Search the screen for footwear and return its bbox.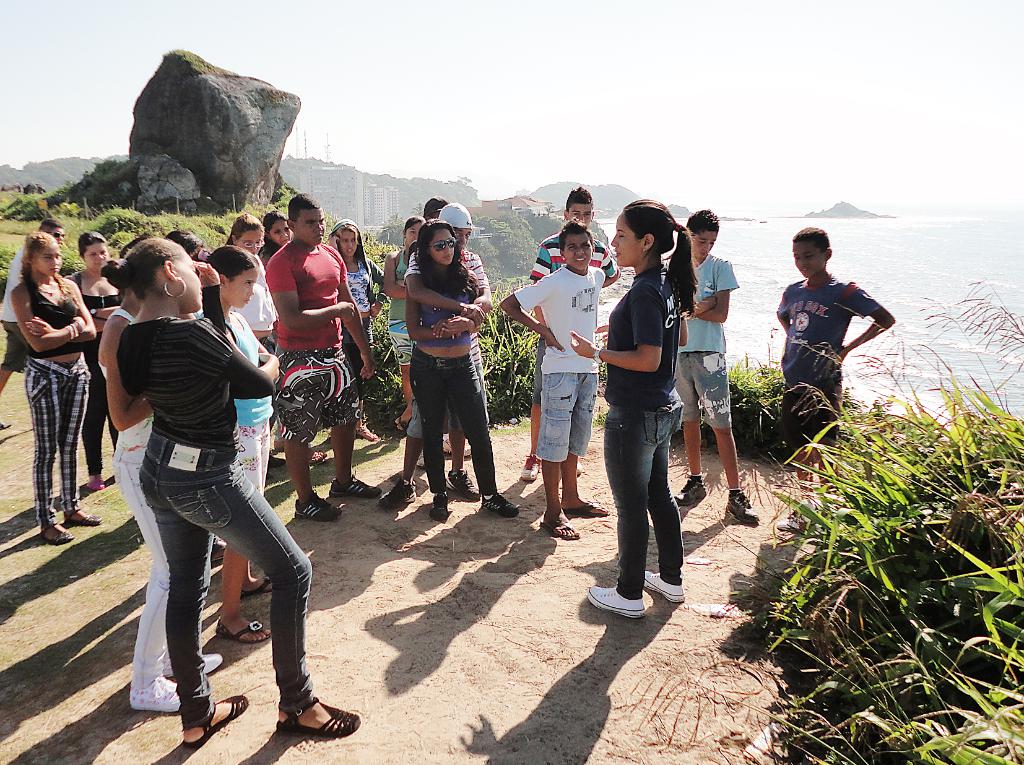
Found: detection(188, 698, 252, 741).
